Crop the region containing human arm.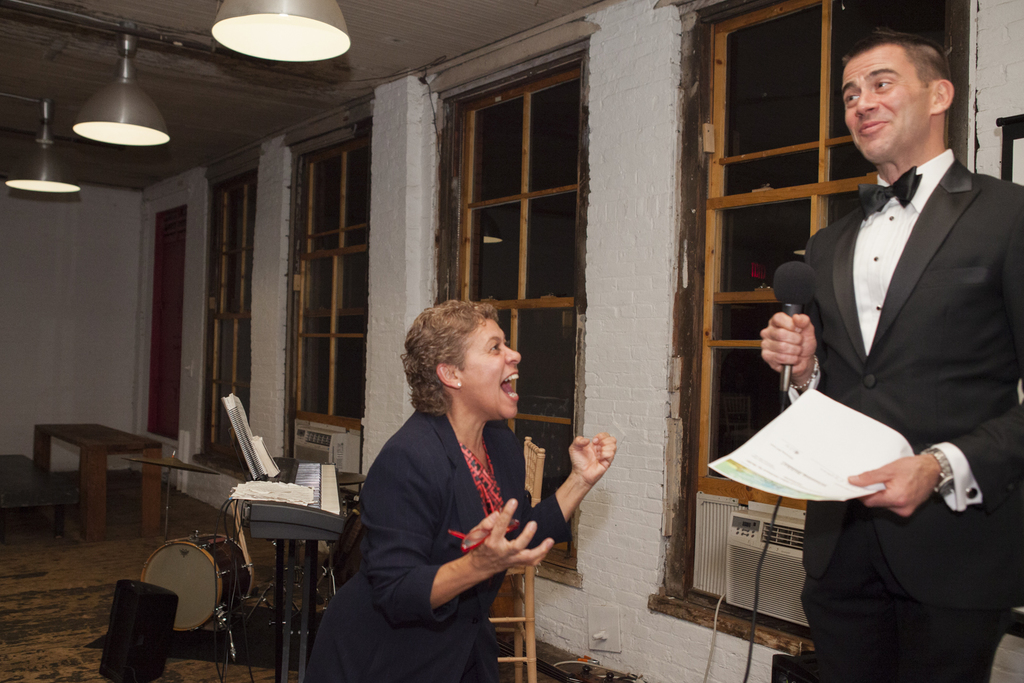
Crop region: Rect(851, 217, 1023, 517).
